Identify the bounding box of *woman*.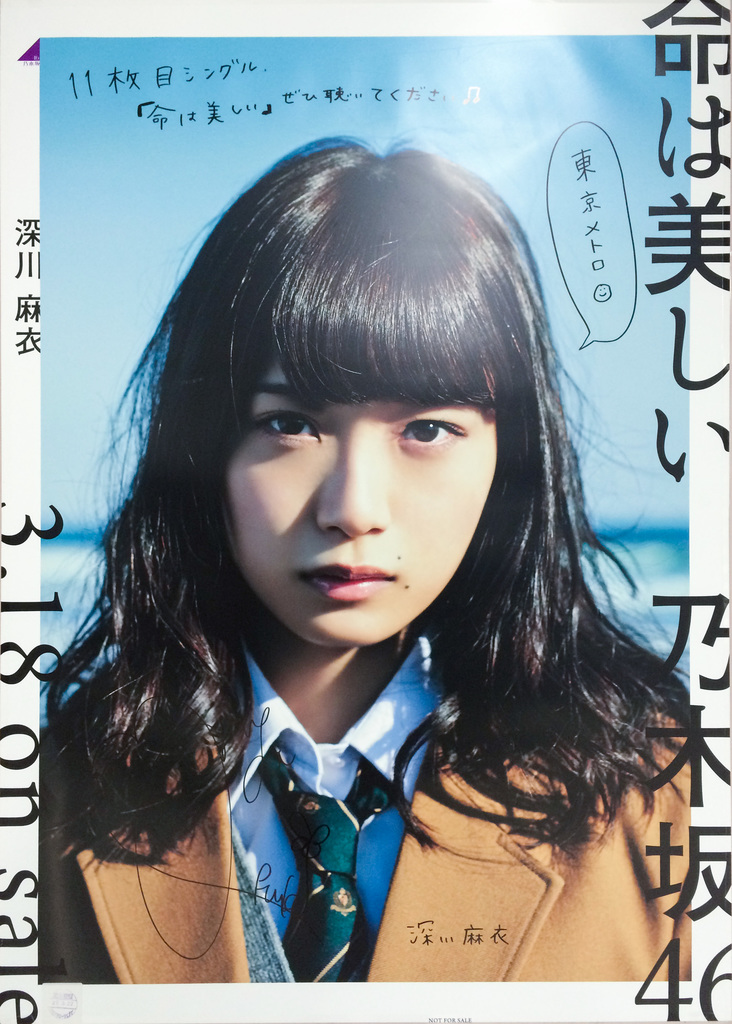
20:142:731:1015.
